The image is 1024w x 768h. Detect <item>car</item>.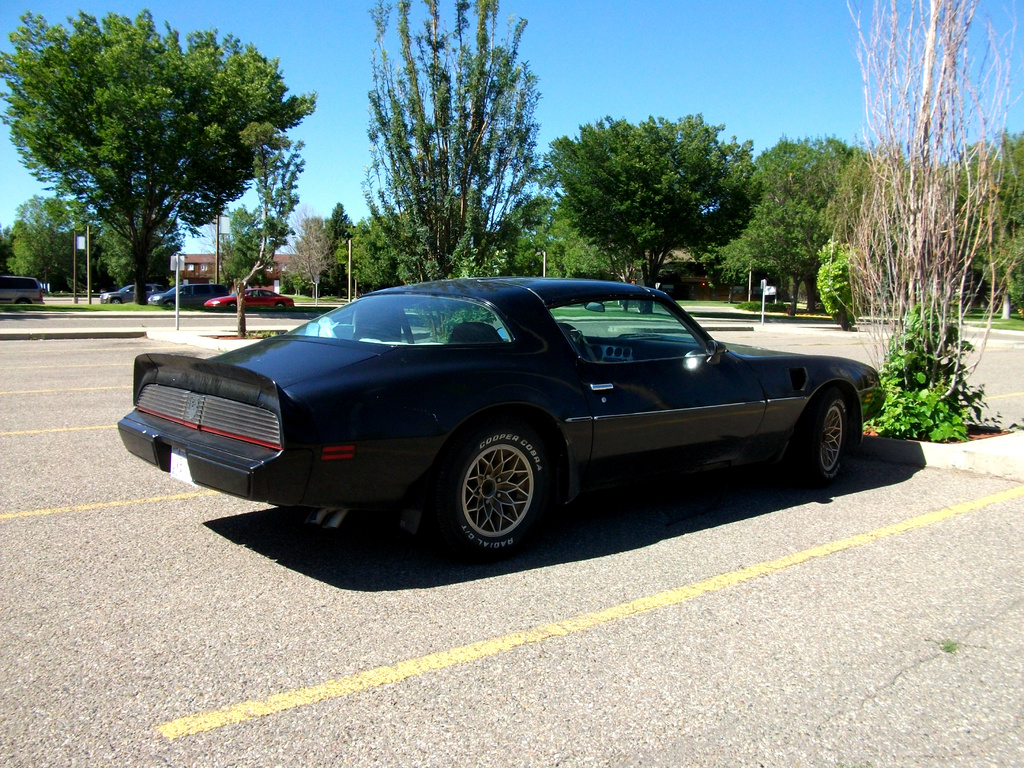
Detection: left=122, top=273, right=901, bottom=559.
